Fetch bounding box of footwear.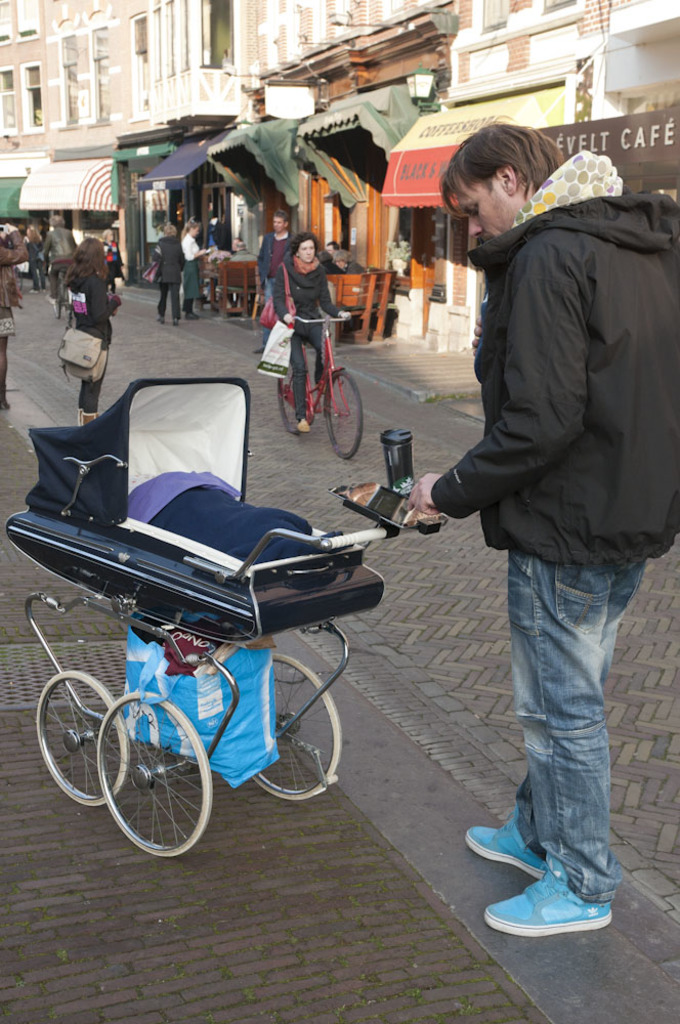
Bbox: {"left": 298, "top": 424, "right": 316, "bottom": 435}.
